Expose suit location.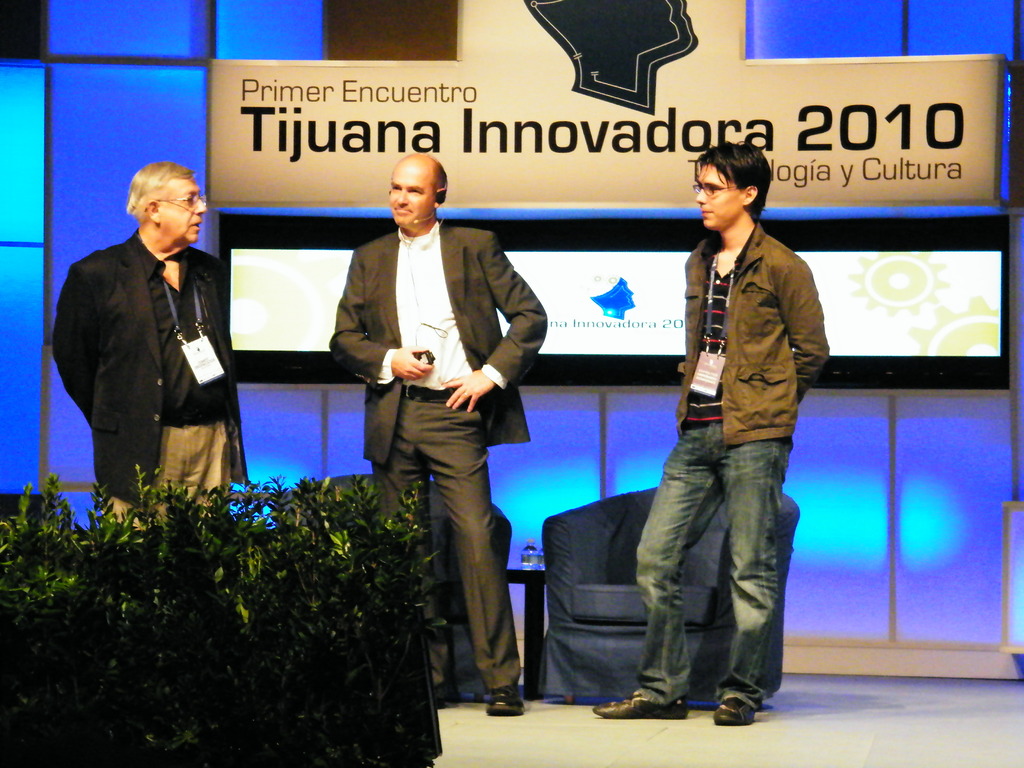
Exposed at bbox=[53, 184, 242, 520].
